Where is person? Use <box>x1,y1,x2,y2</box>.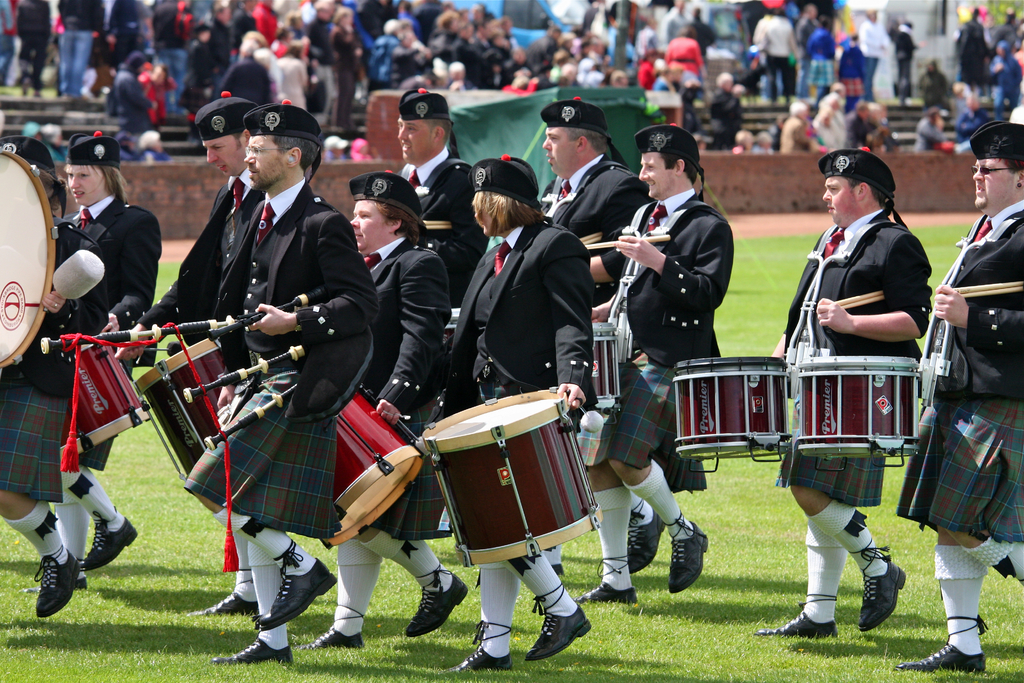
<box>824,92,847,147</box>.
